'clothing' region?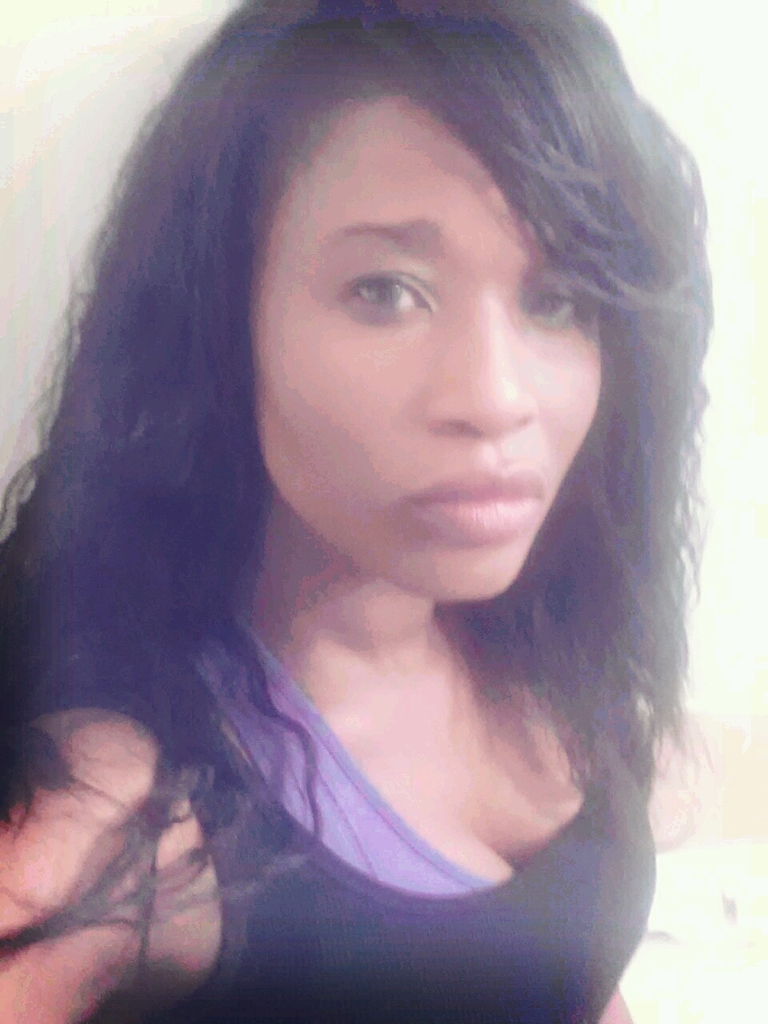
rect(125, 550, 687, 1014)
